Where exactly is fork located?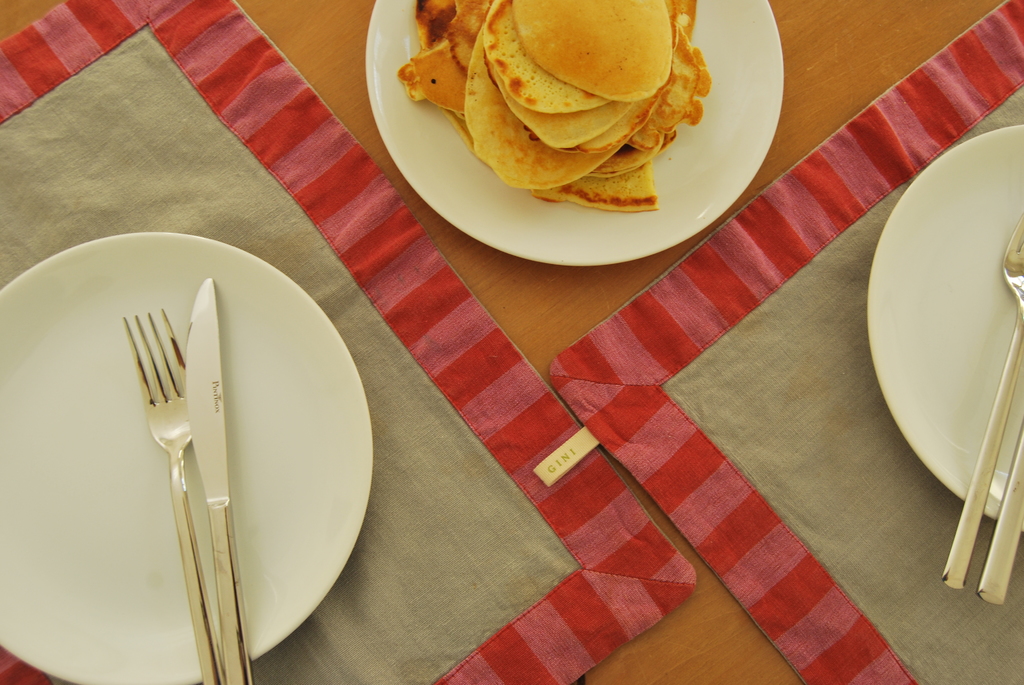
Its bounding box is <bbox>137, 311, 205, 684</bbox>.
